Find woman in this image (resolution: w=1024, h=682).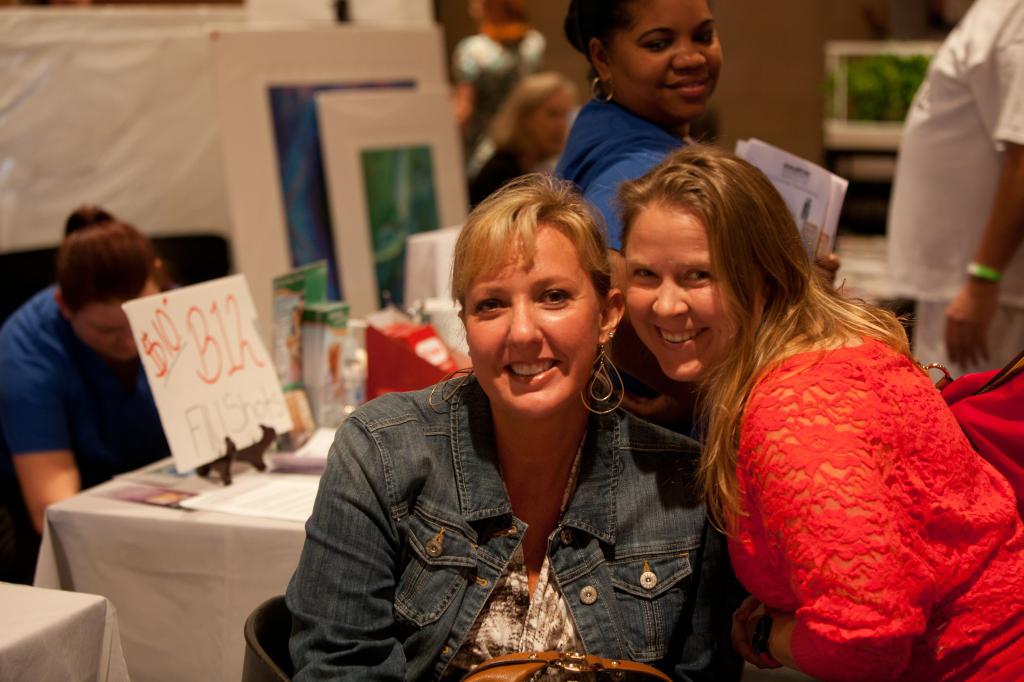
x1=3 y1=200 x2=182 y2=583.
